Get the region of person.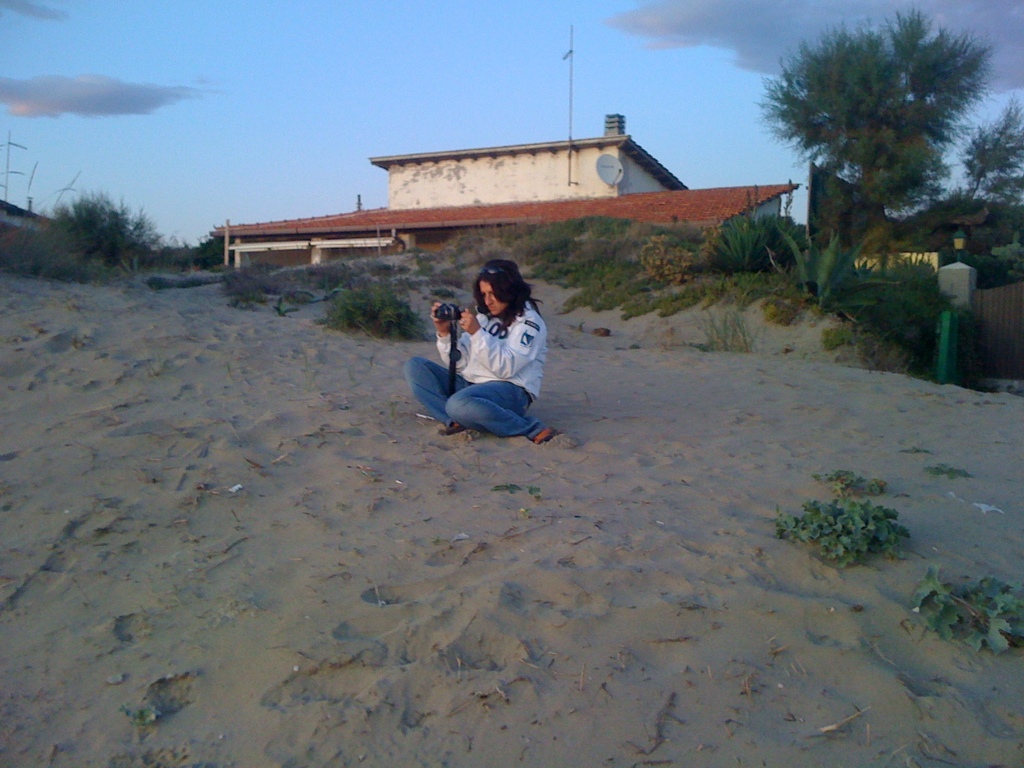
(422, 263, 548, 458).
